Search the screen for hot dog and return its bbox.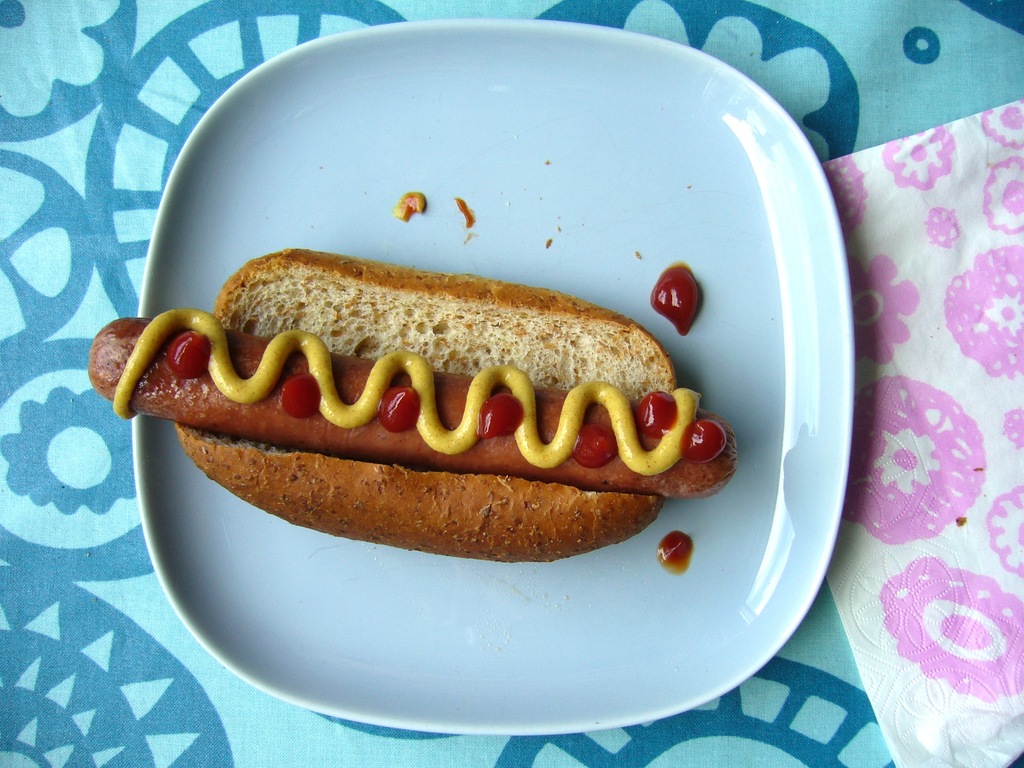
Found: BBox(82, 252, 737, 546).
